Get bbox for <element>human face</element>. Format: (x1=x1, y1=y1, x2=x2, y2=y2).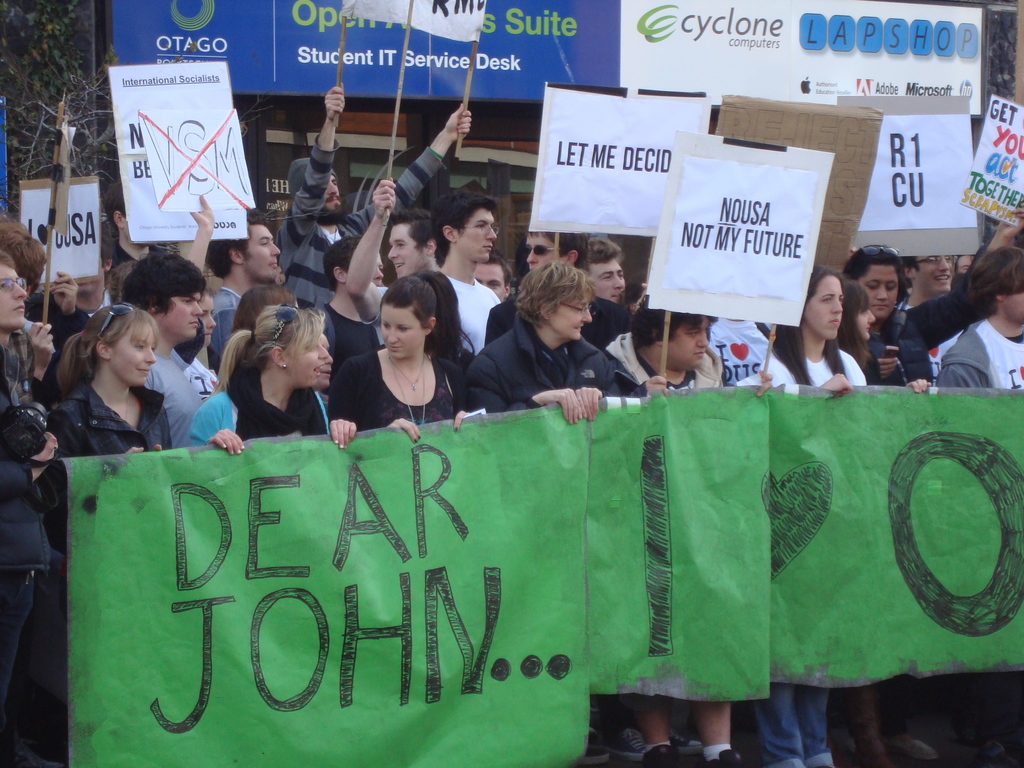
(x1=551, y1=289, x2=589, y2=338).
